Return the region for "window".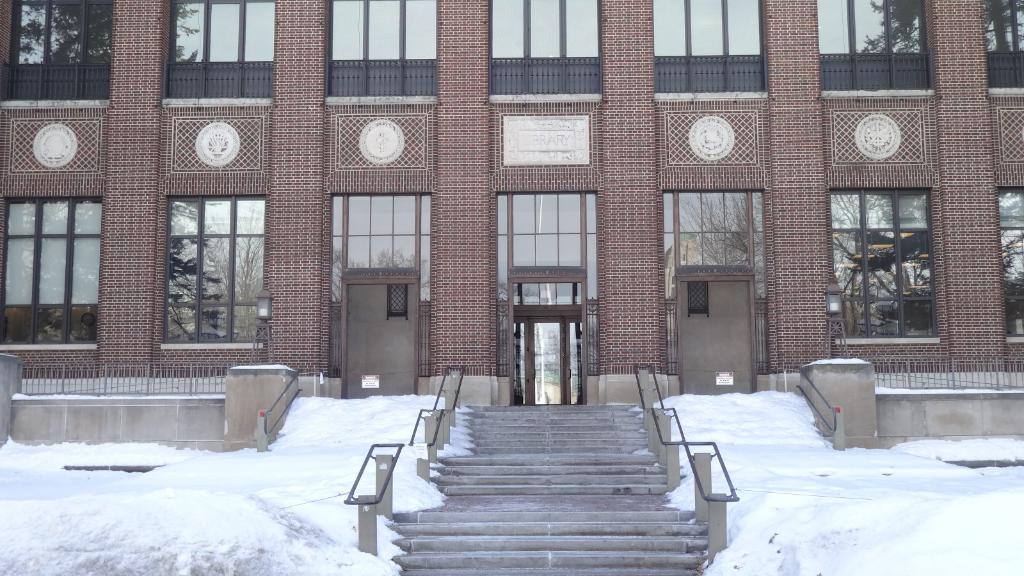
154,197,269,351.
